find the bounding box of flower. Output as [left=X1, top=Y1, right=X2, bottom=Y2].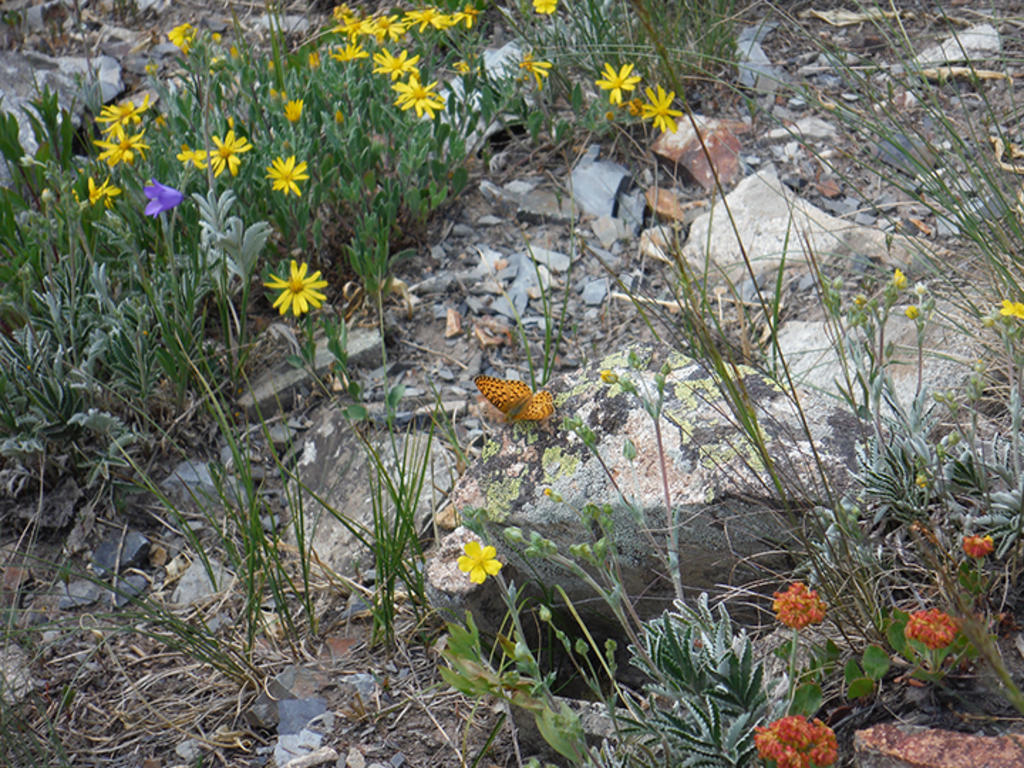
[left=267, top=152, right=310, bottom=193].
